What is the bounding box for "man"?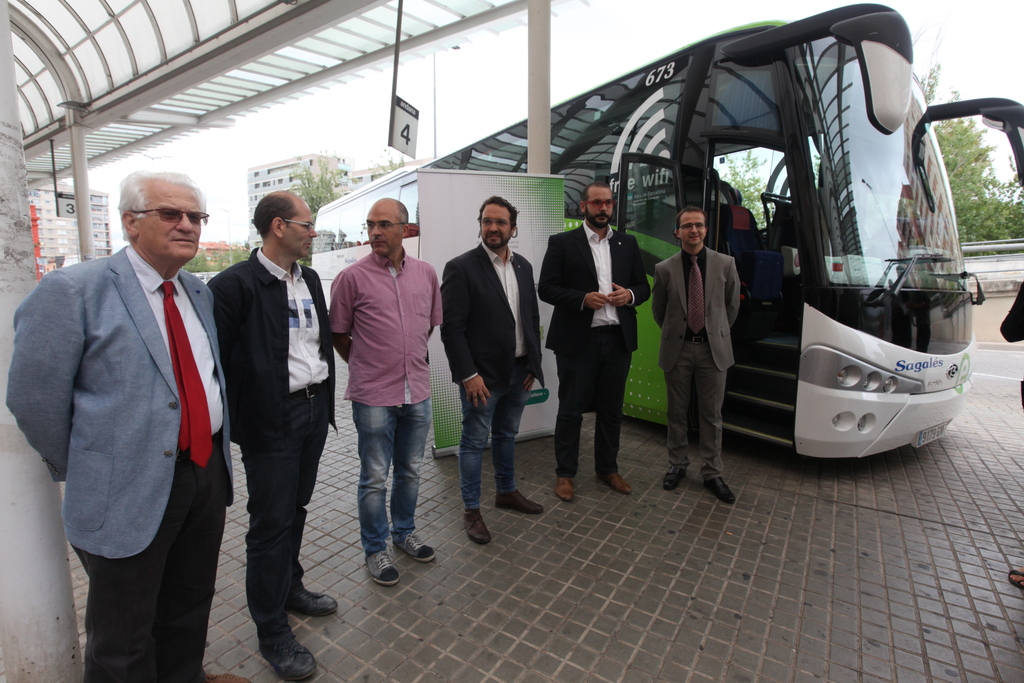
locate(330, 195, 446, 587).
